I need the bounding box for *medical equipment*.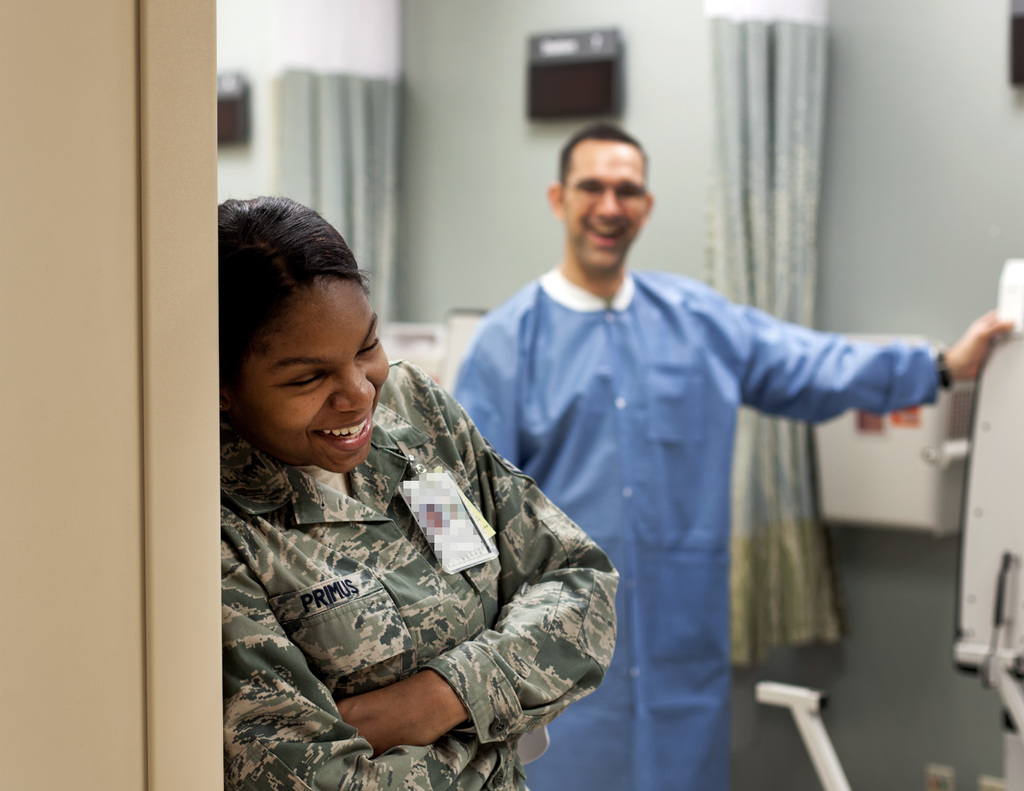
Here it is: bbox=(808, 332, 960, 548).
